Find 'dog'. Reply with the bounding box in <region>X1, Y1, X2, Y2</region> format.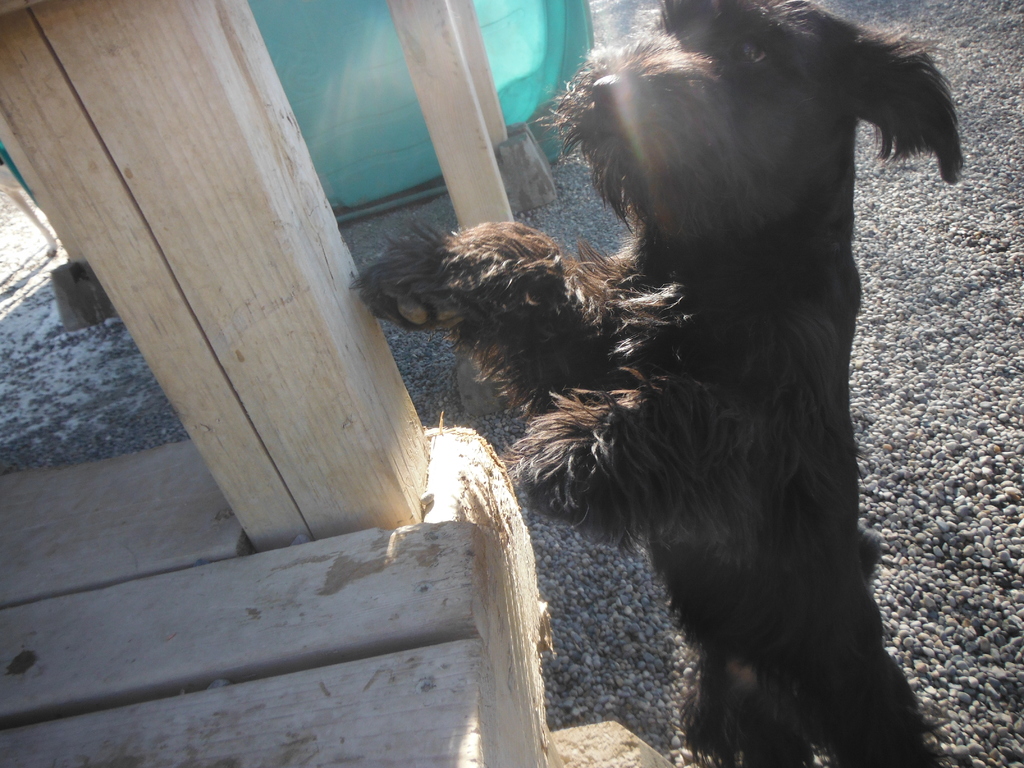
<region>348, 0, 965, 767</region>.
